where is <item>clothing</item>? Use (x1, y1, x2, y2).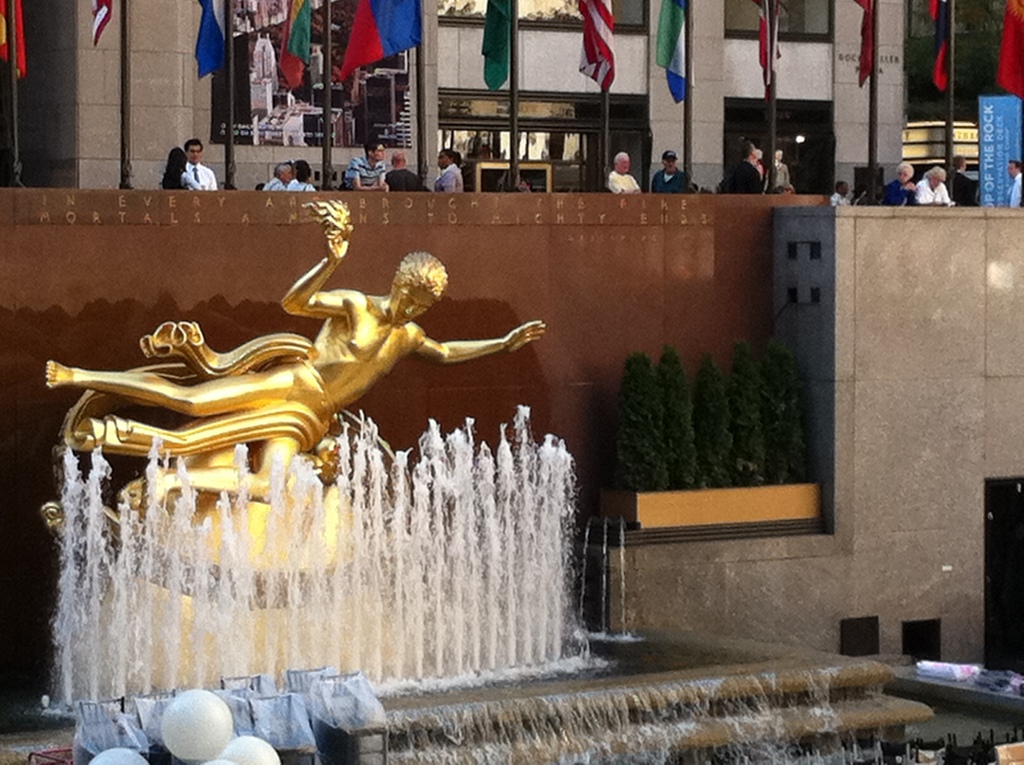
(884, 178, 922, 204).
